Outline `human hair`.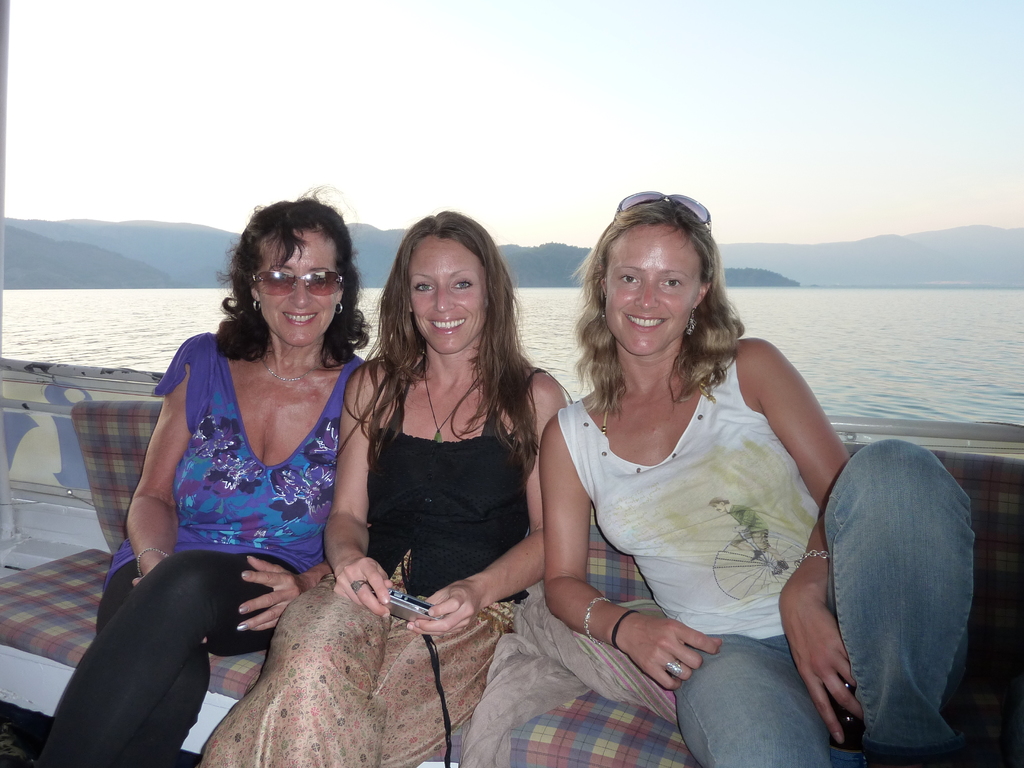
Outline: <region>211, 182, 372, 369</region>.
